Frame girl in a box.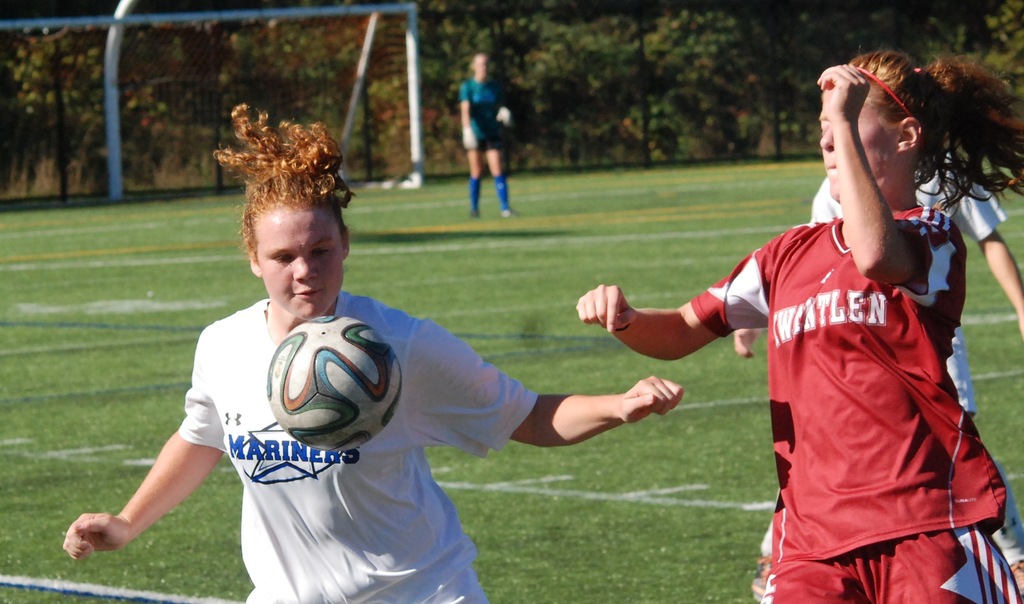
(578,46,1023,603).
